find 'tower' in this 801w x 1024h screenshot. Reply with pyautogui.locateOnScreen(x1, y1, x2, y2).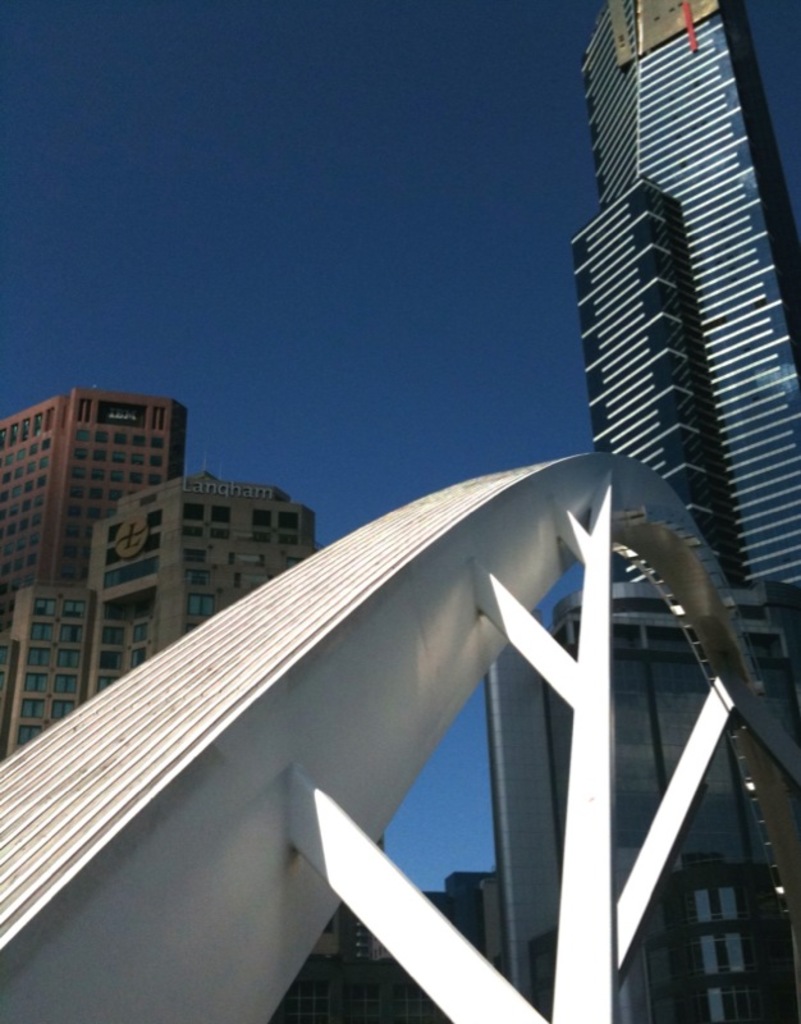
pyautogui.locateOnScreen(0, 385, 198, 584).
